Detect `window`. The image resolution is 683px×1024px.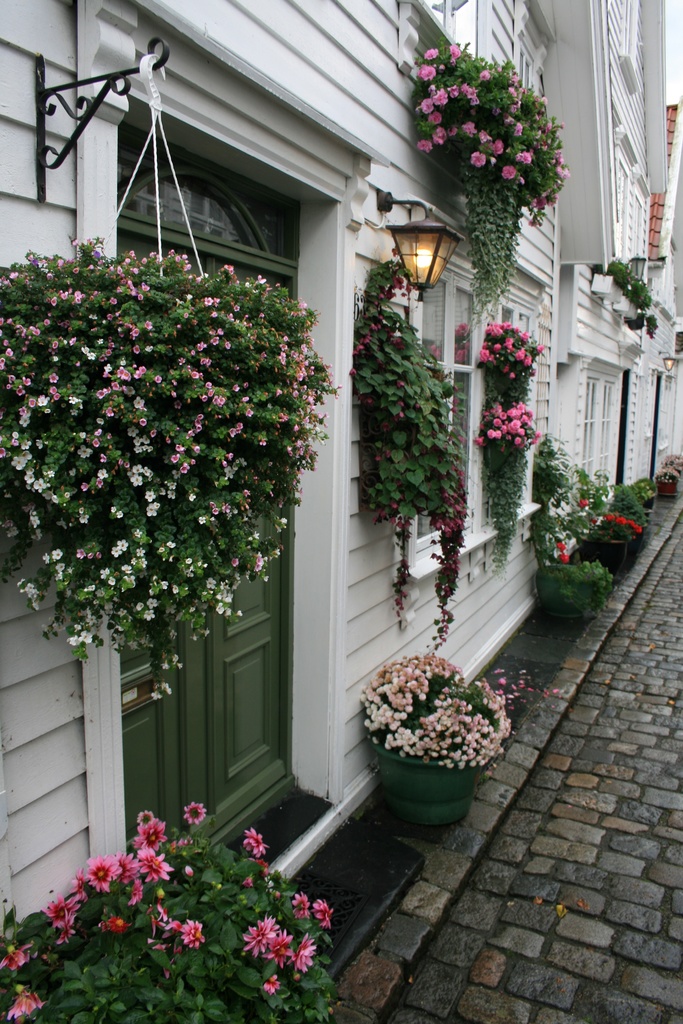
(79,135,308,262).
